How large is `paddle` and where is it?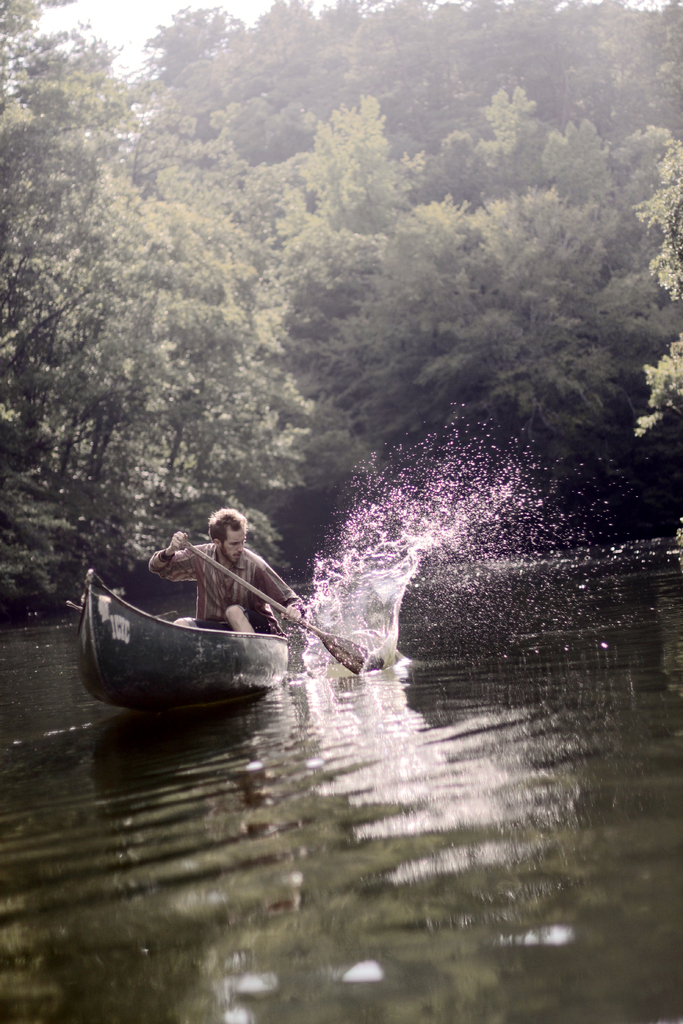
Bounding box: <bbox>183, 541, 379, 678</bbox>.
